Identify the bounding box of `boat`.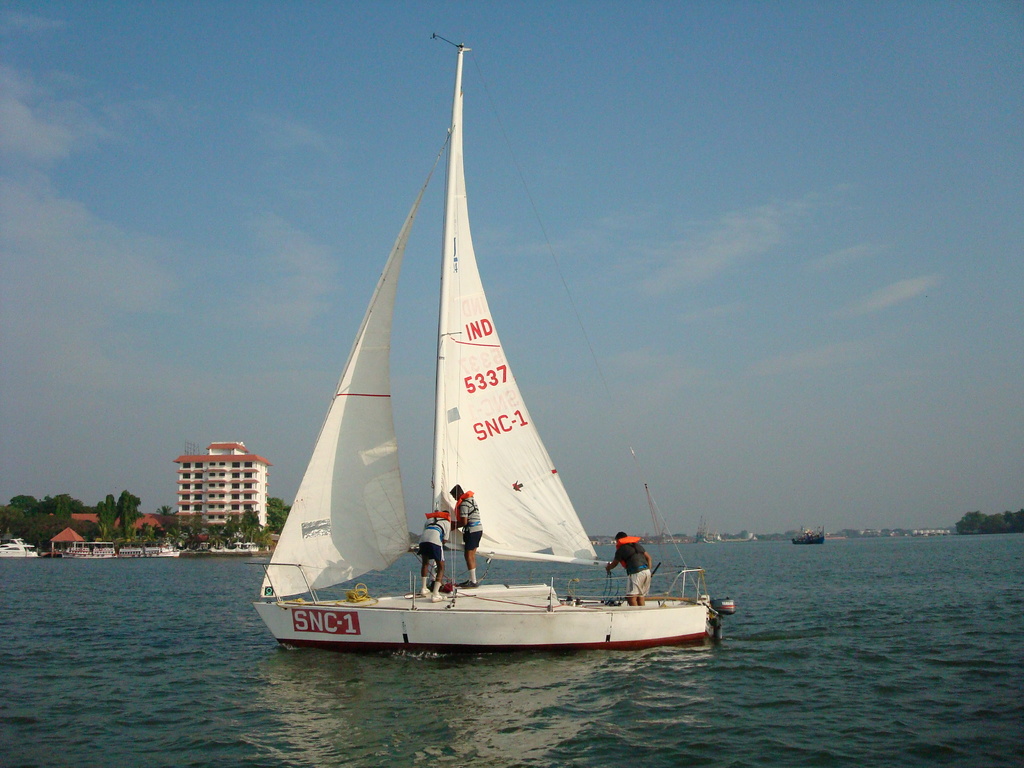
select_region(788, 525, 828, 547).
